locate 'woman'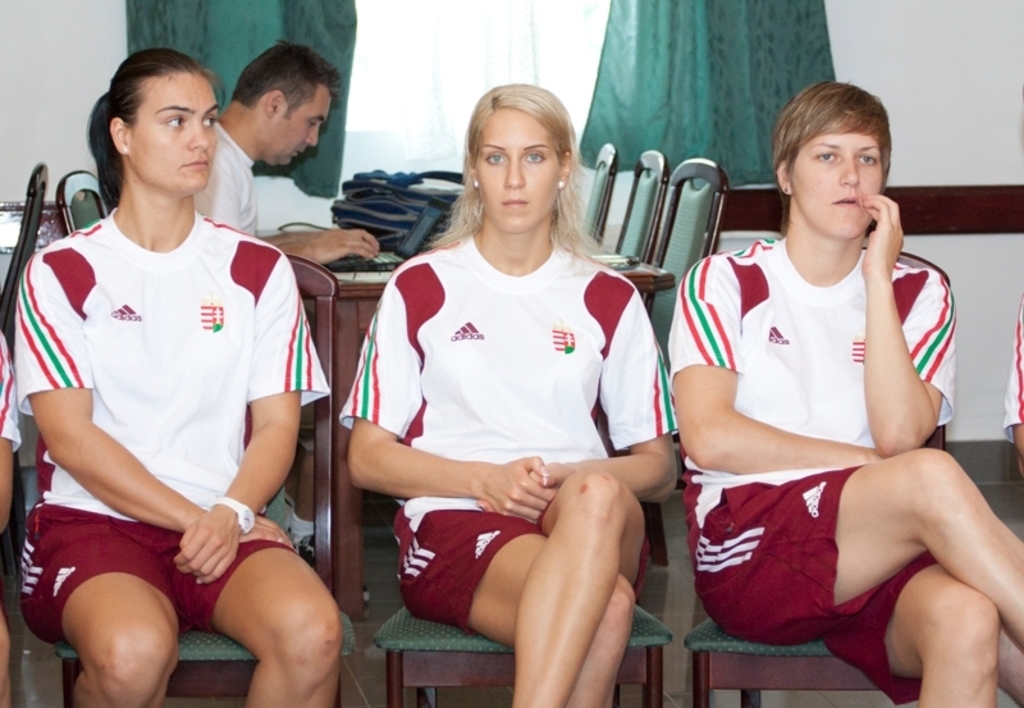
bbox=(666, 78, 1023, 707)
